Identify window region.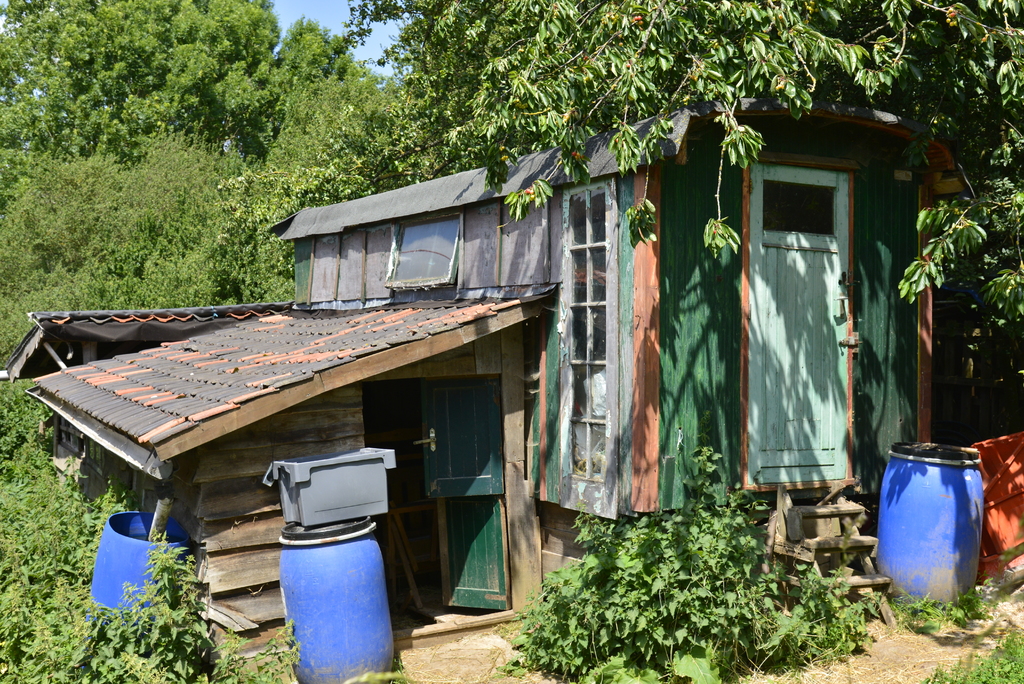
Region: 558 187 616 476.
